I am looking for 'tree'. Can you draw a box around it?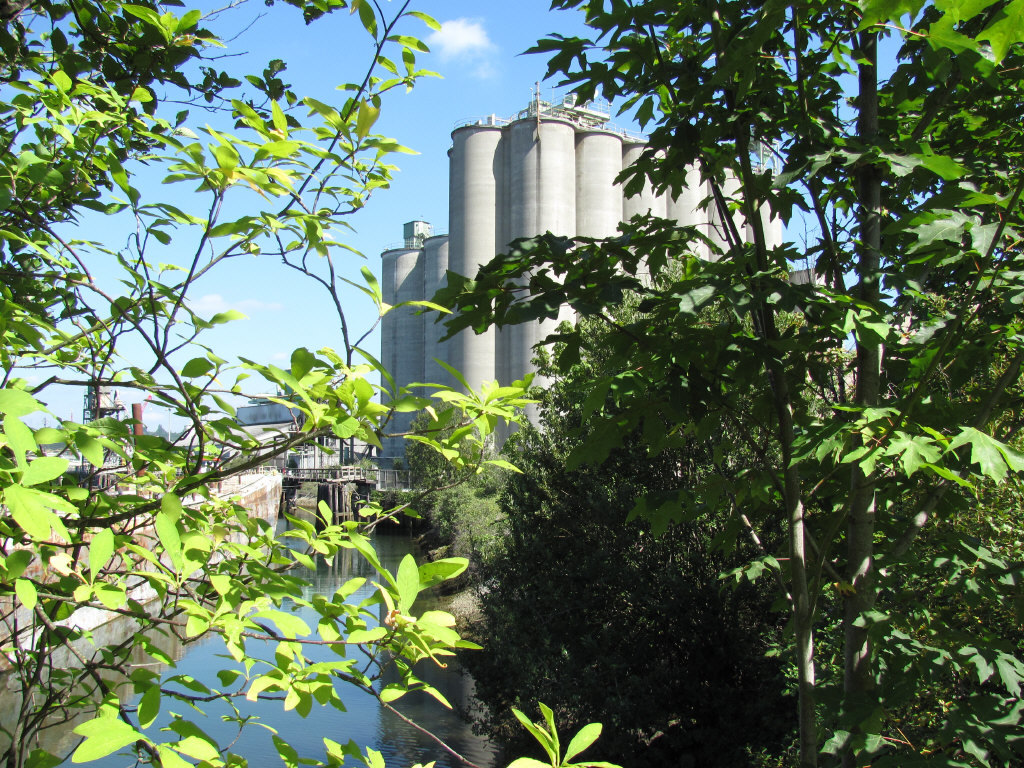
Sure, the bounding box is [465,302,802,767].
